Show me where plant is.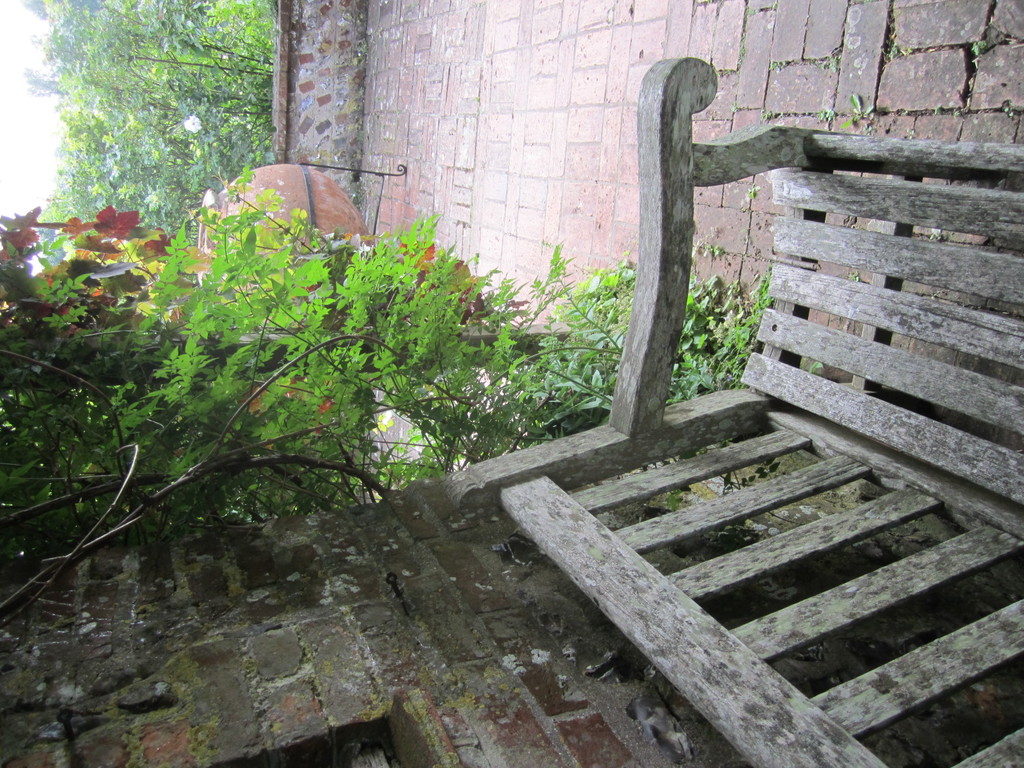
plant is at box(29, 45, 764, 667).
